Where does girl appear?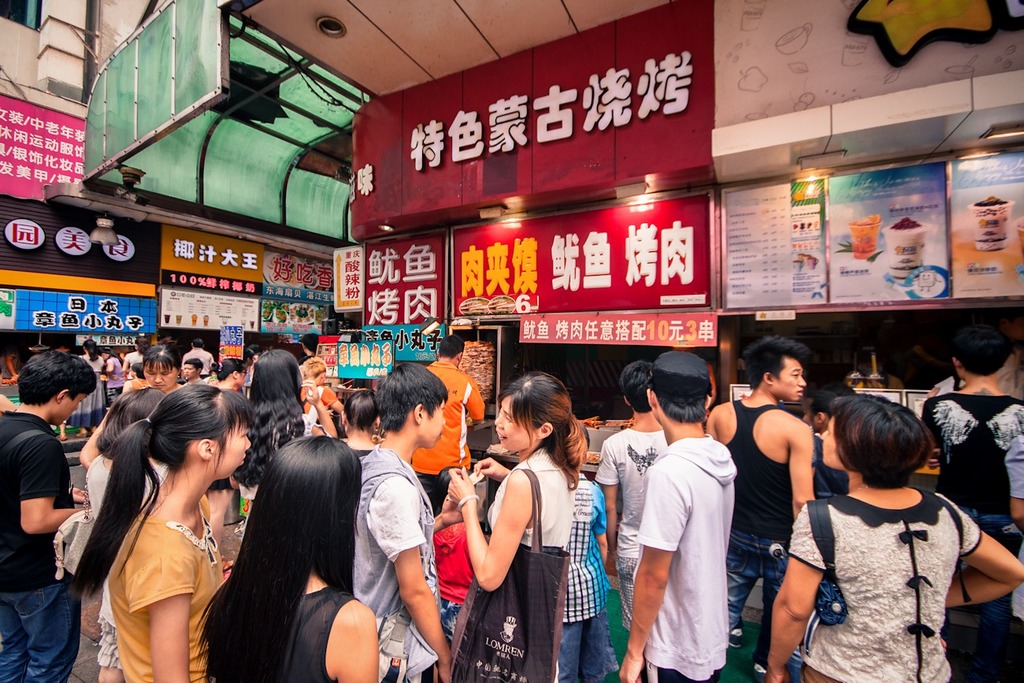
Appears at [233, 351, 337, 522].
